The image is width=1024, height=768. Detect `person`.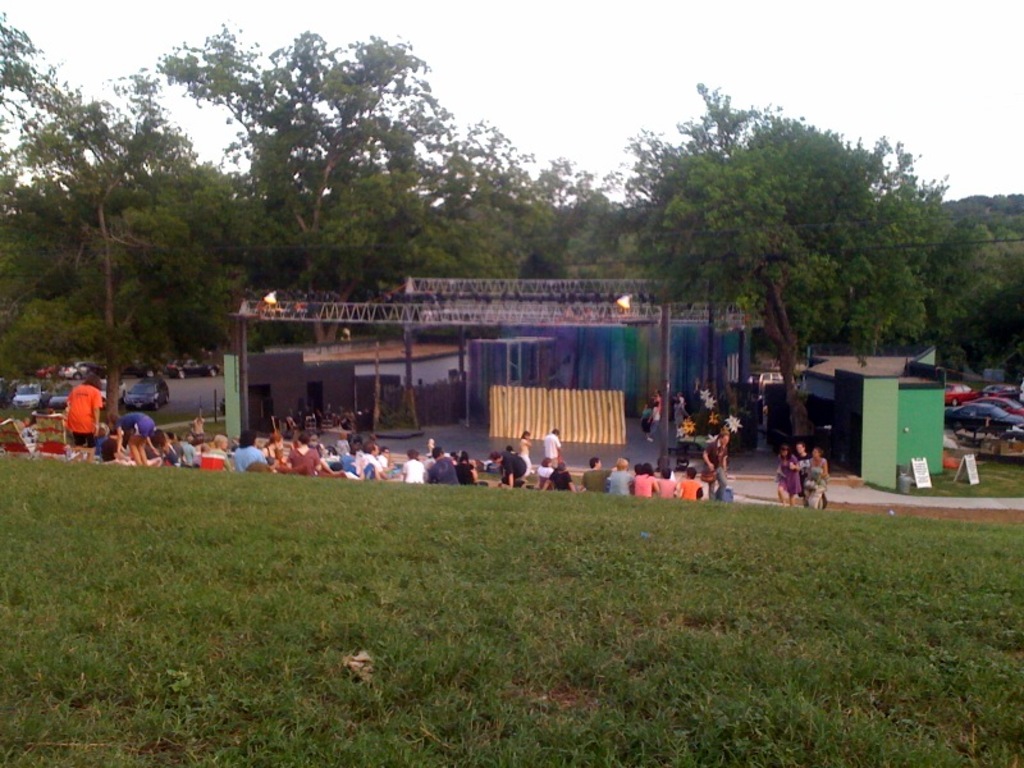
Detection: bbox=(675, 451, 687, 475).
